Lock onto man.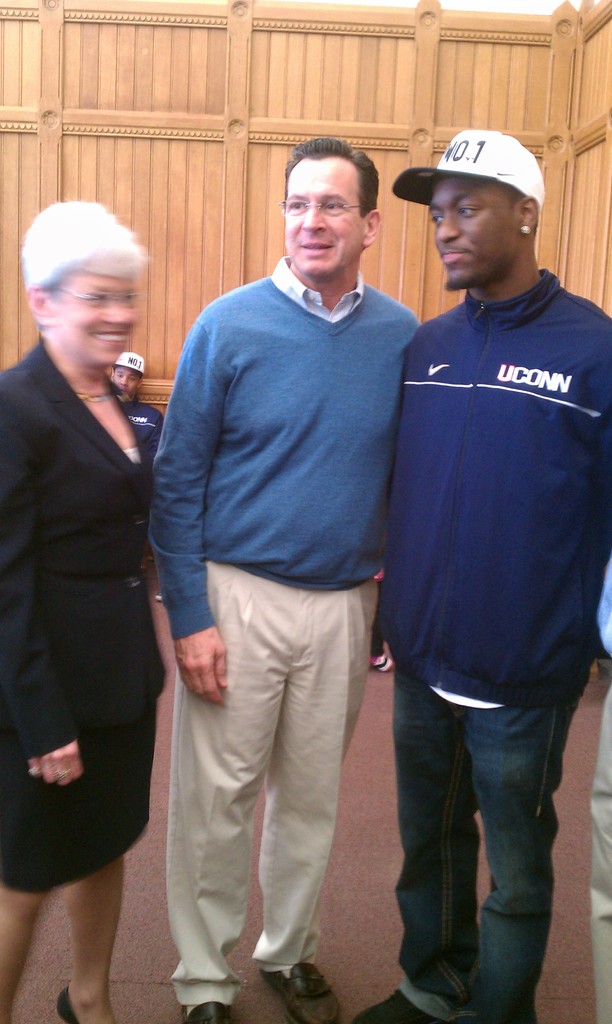
Locked: select_region(366, 115, 603, 1023).
